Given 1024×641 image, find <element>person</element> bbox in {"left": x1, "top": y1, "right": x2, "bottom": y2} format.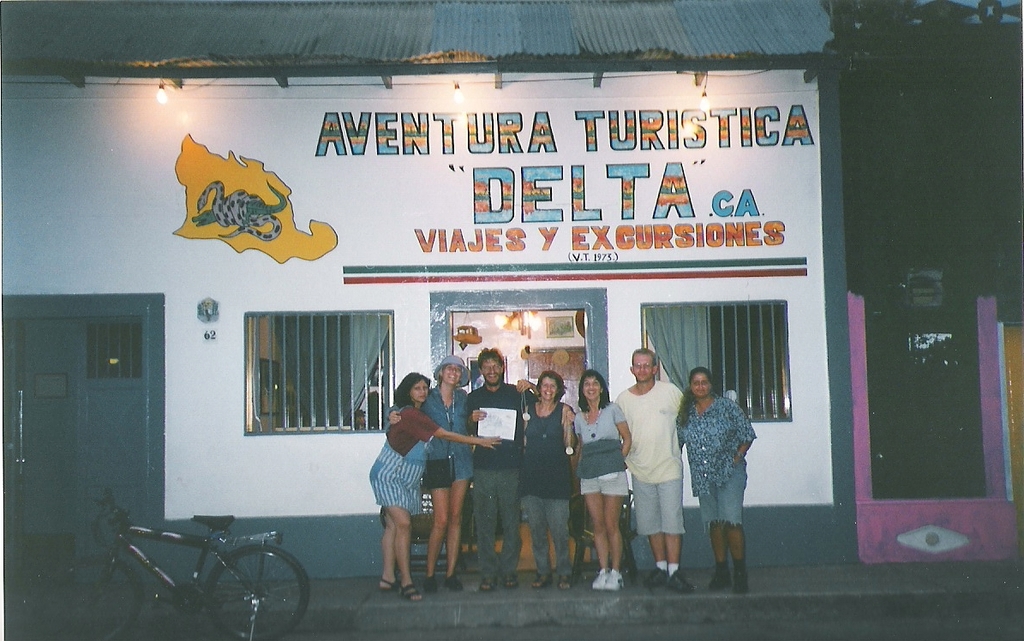
{"left": 362, "top": 368, "right": 499, "bottom": 608}.
